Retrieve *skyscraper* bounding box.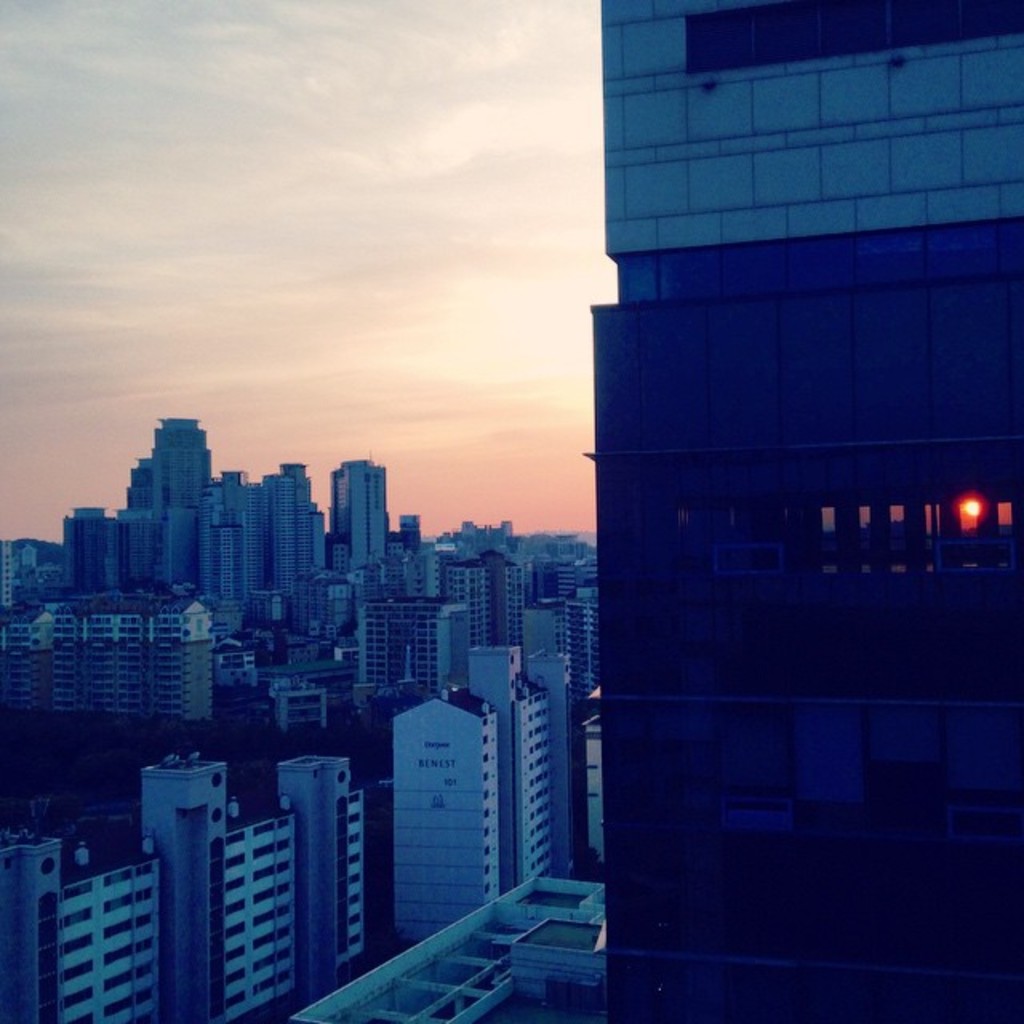
Bounding box: 558,563,600,691.
